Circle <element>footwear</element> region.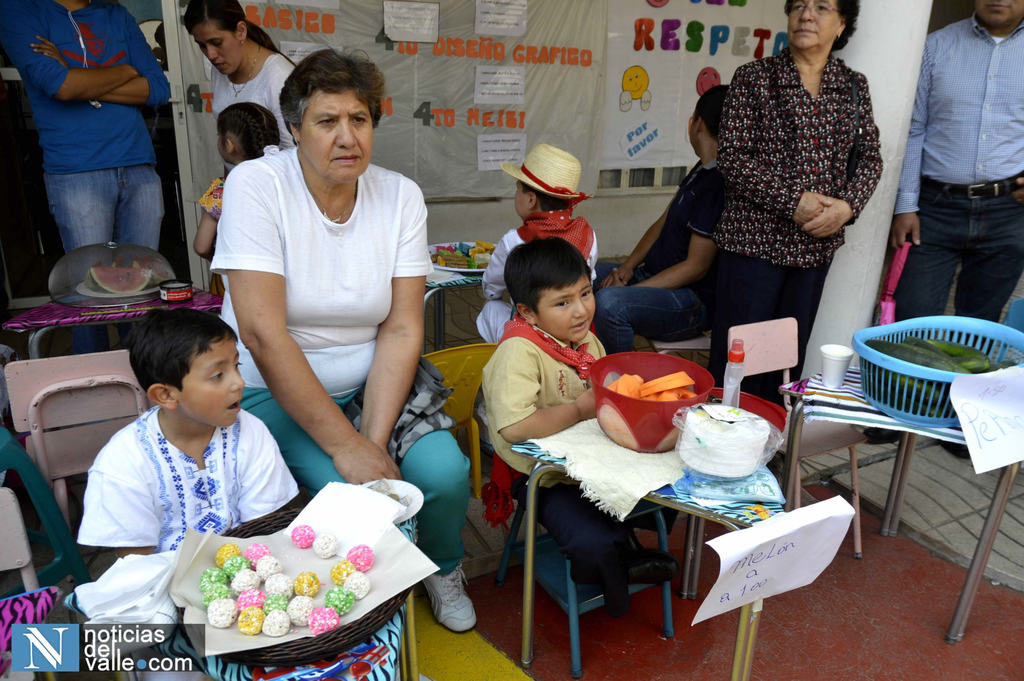
Region: <bbox>854, 426, 911, 448</bbox>.
